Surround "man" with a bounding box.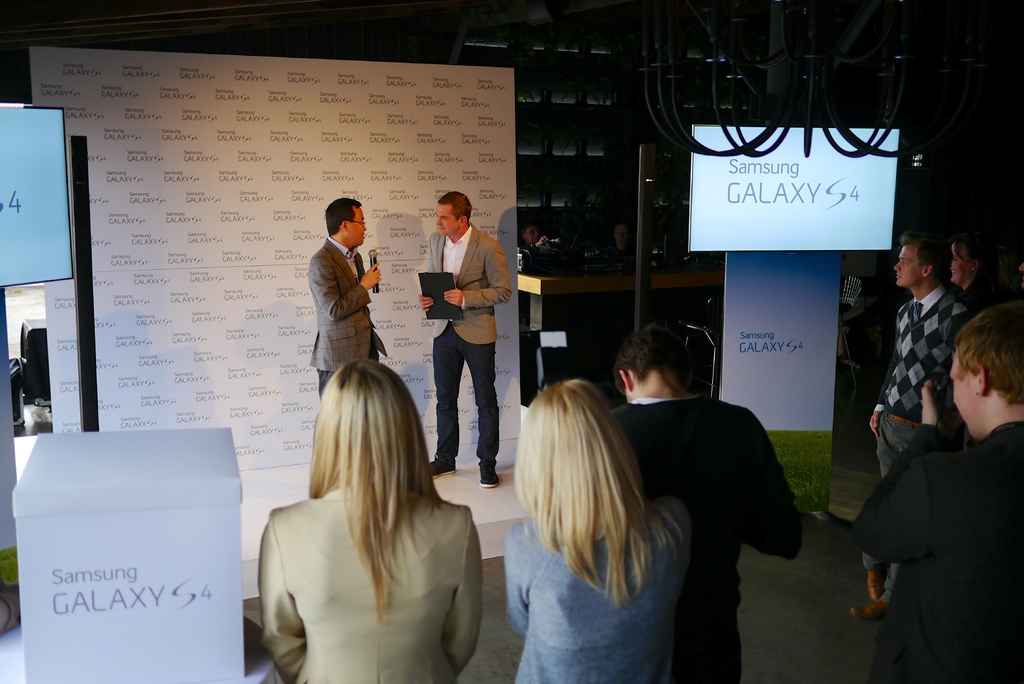
<region>415, 190, 515, 479</region>.
